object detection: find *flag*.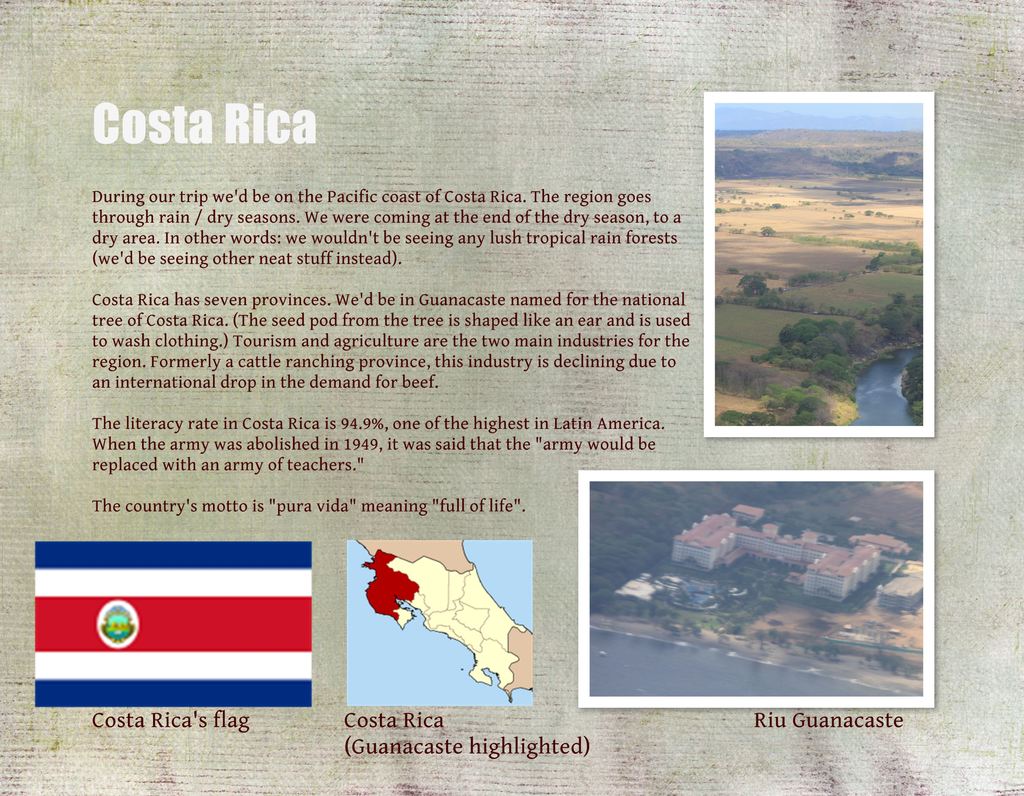
(x1=34, y1=541, x2=314, y2=706).
